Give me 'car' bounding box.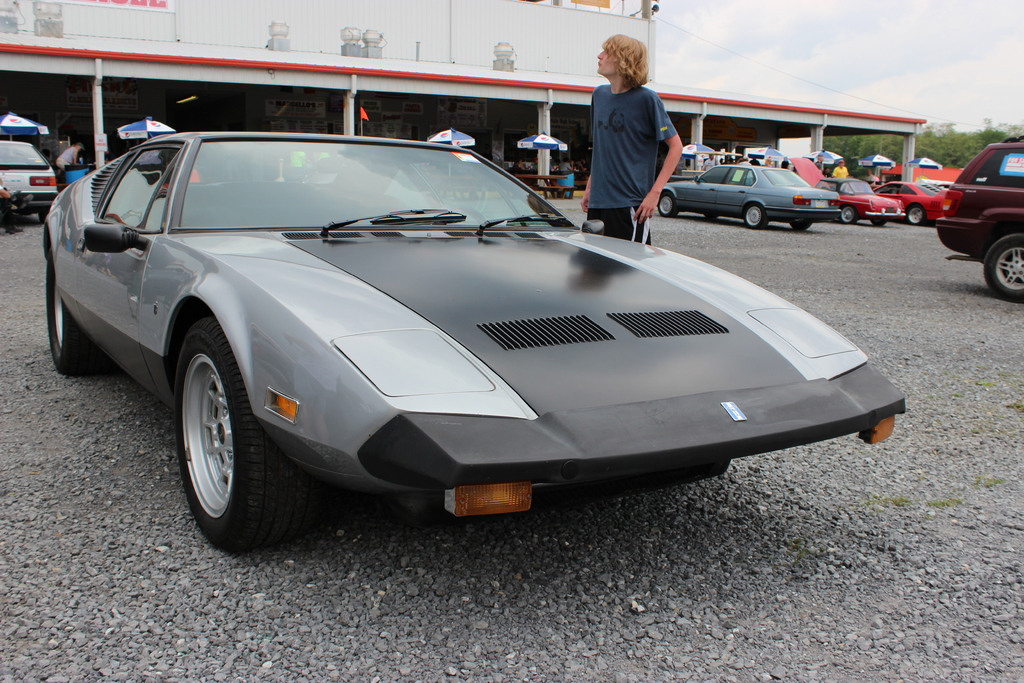
<bbox>874, 181, 945, 225</bbox>.
